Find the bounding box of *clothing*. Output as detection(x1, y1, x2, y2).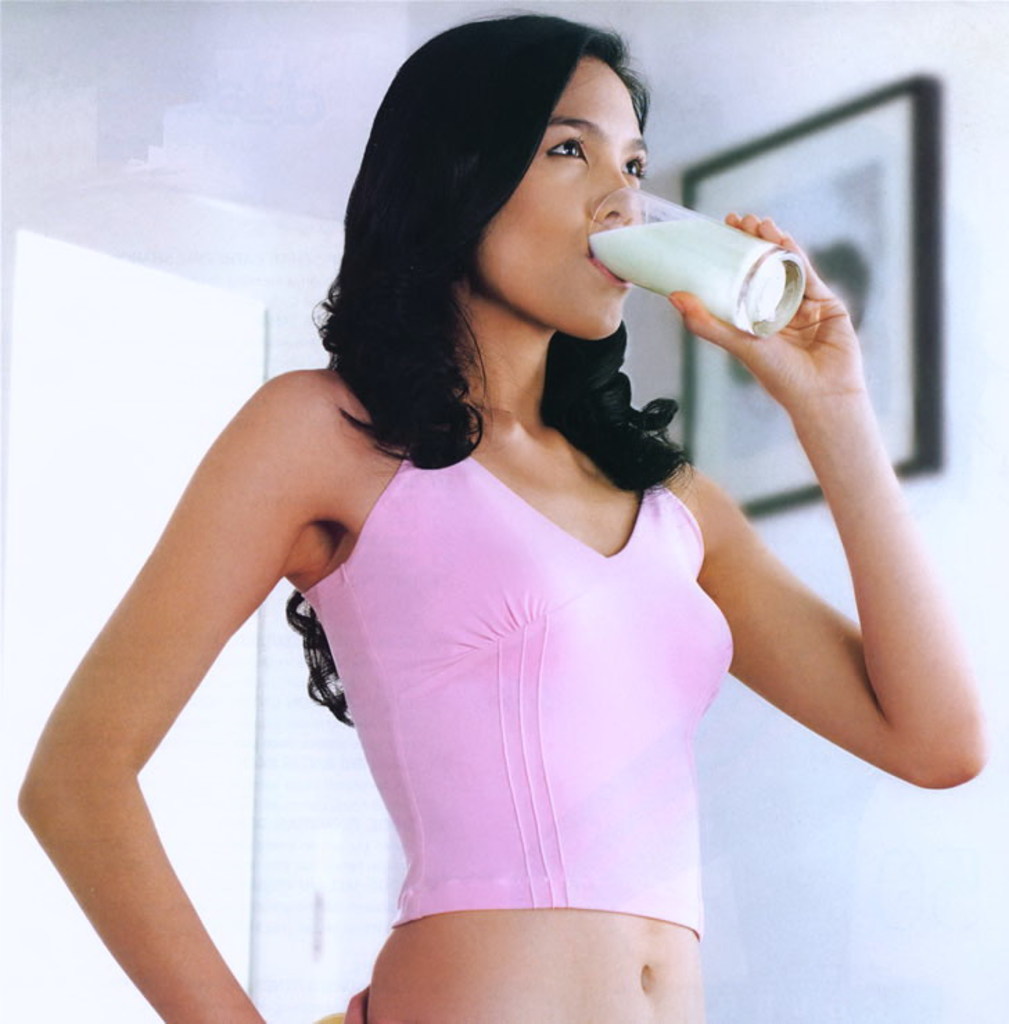
detection(273, 398, 735, 996).
